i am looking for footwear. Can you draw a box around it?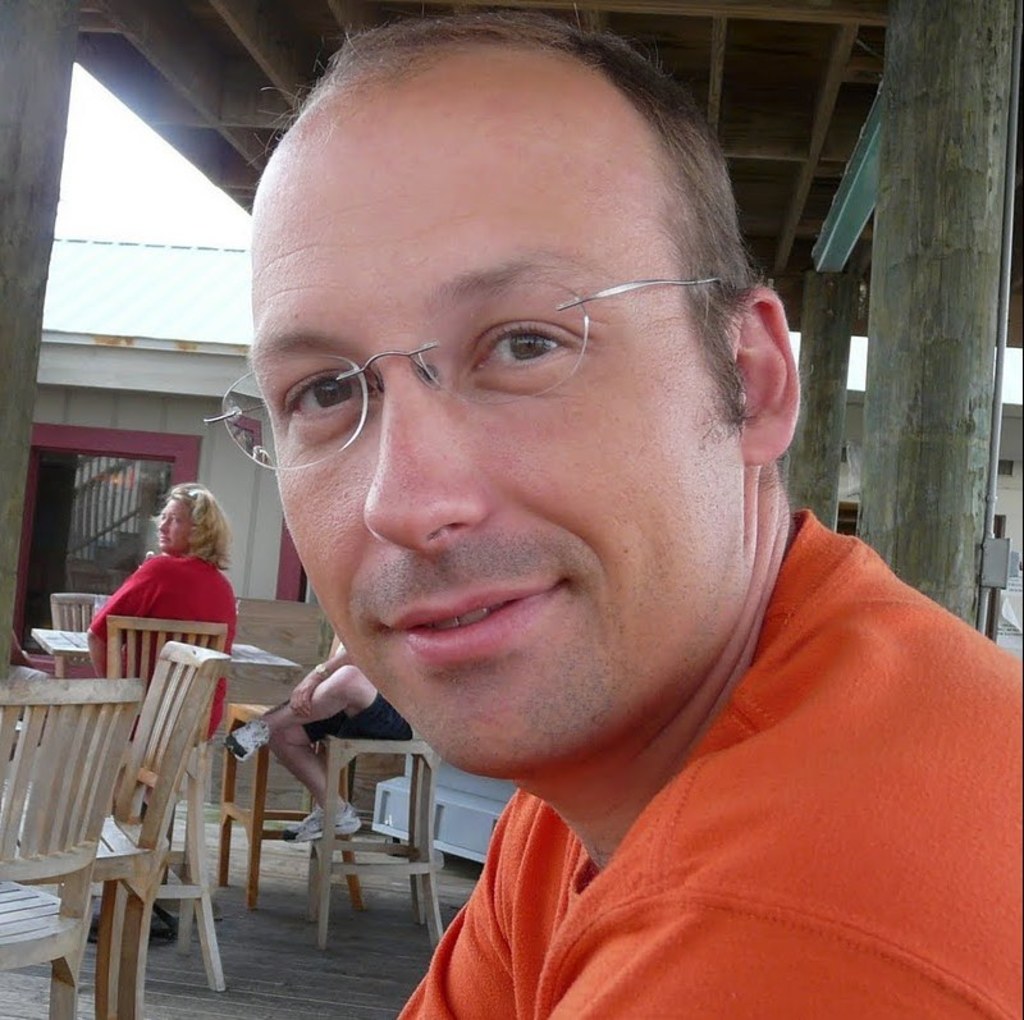
Sure, the bounding box is 223:717:269:767.
